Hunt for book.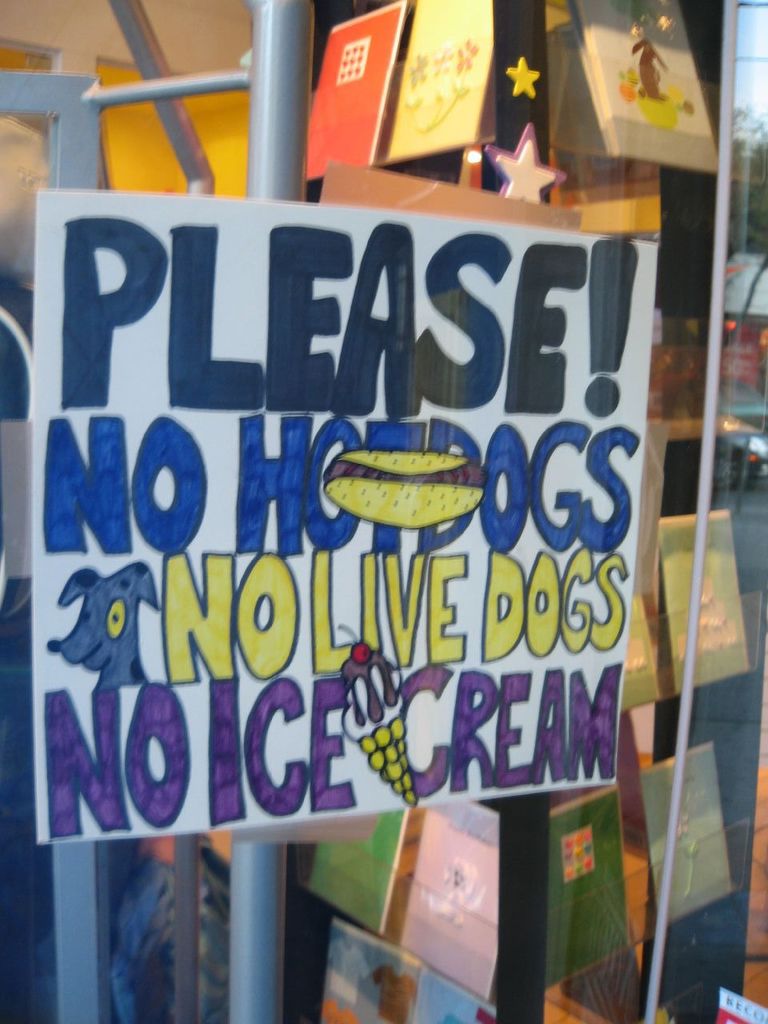
Hunted down at (649, 726, 744, 920).
